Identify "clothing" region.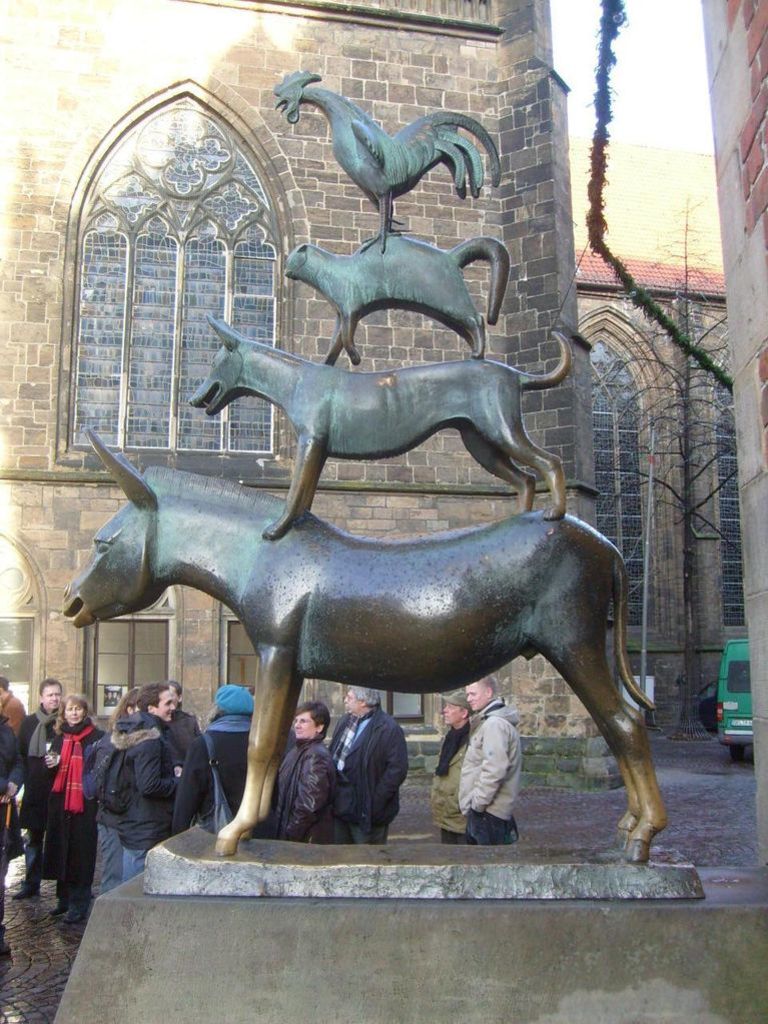
Region: [x1=454, y1=696, x2=524, y2=843].
